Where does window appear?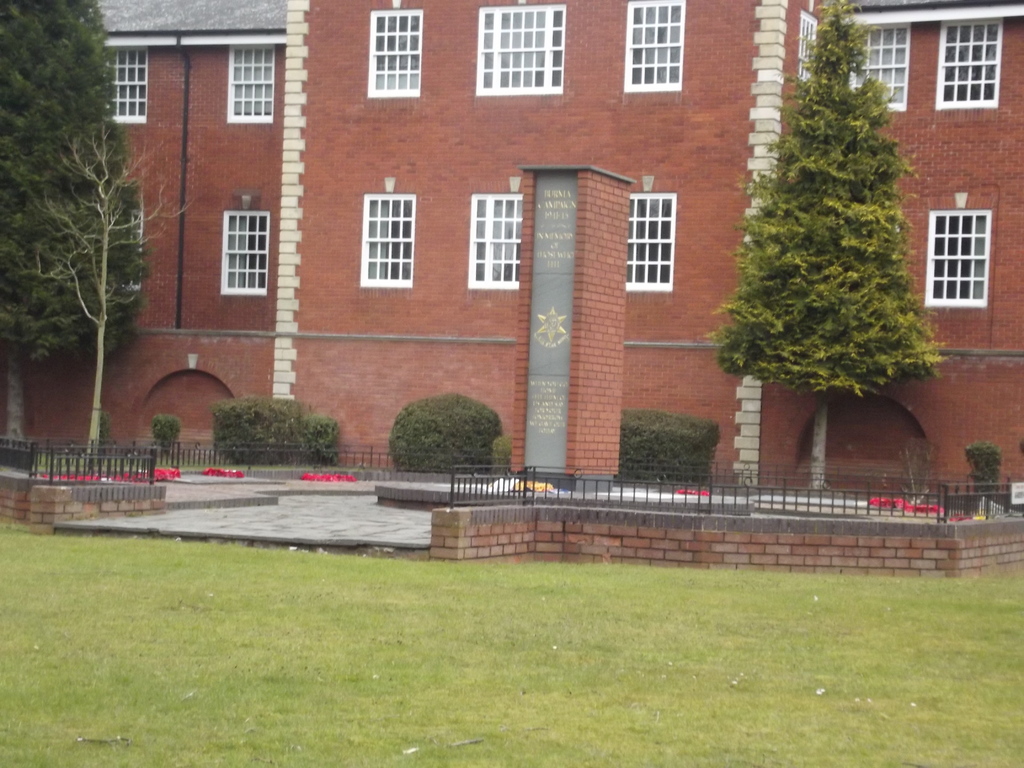
Appears at select_region(467, 196, 523, 289).
